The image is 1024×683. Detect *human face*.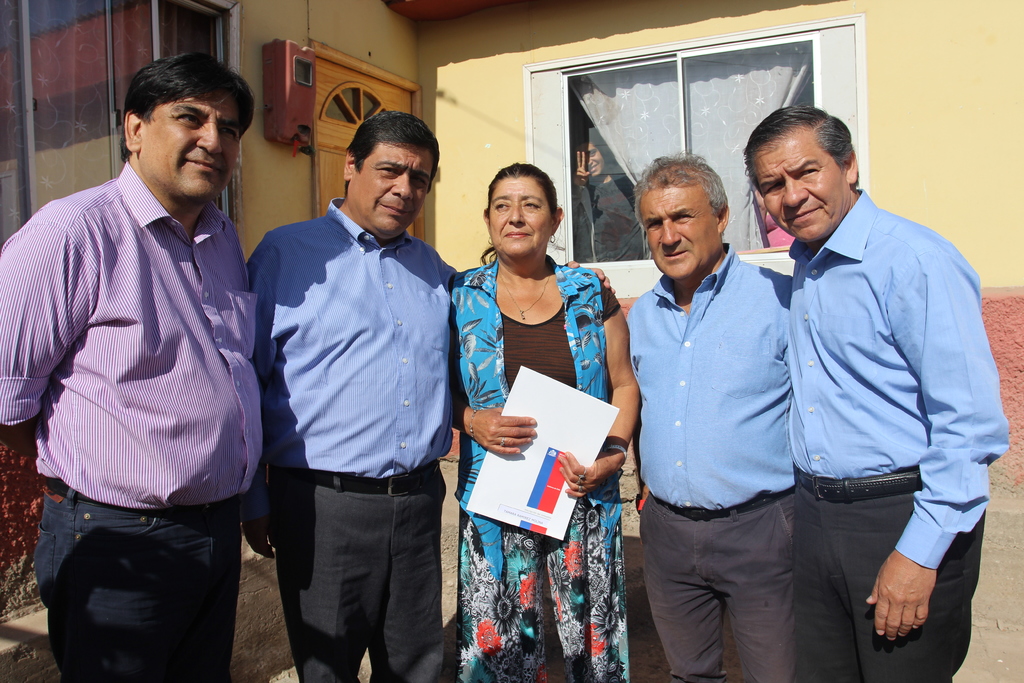
Detection: 145:83:241:199.
